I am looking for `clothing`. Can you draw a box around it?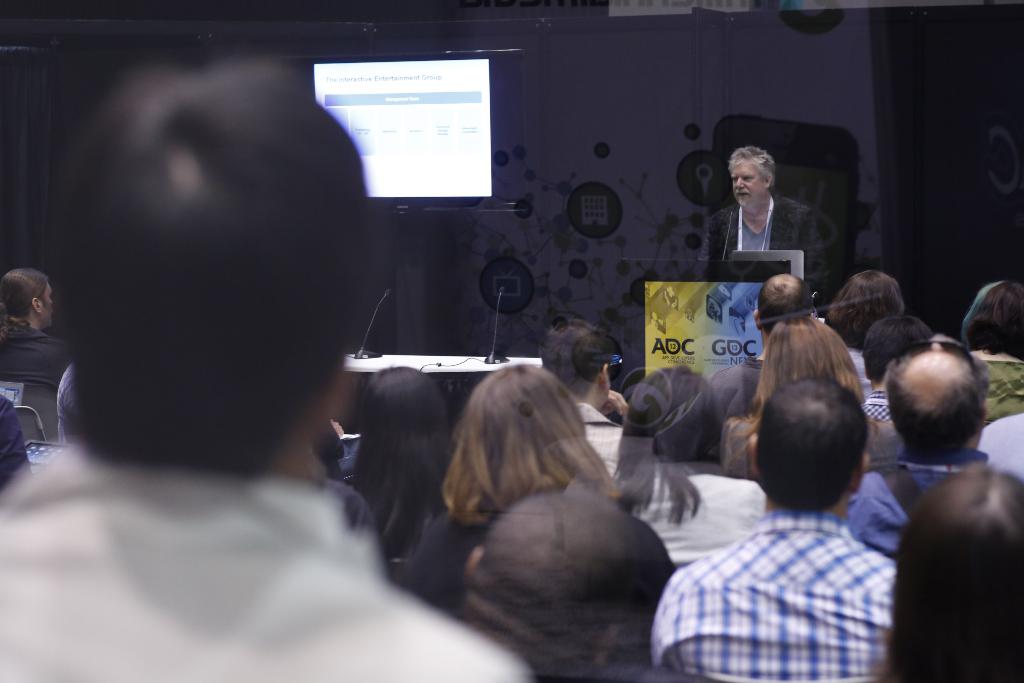
Sure, the bounding box is 719/356/773/407.
